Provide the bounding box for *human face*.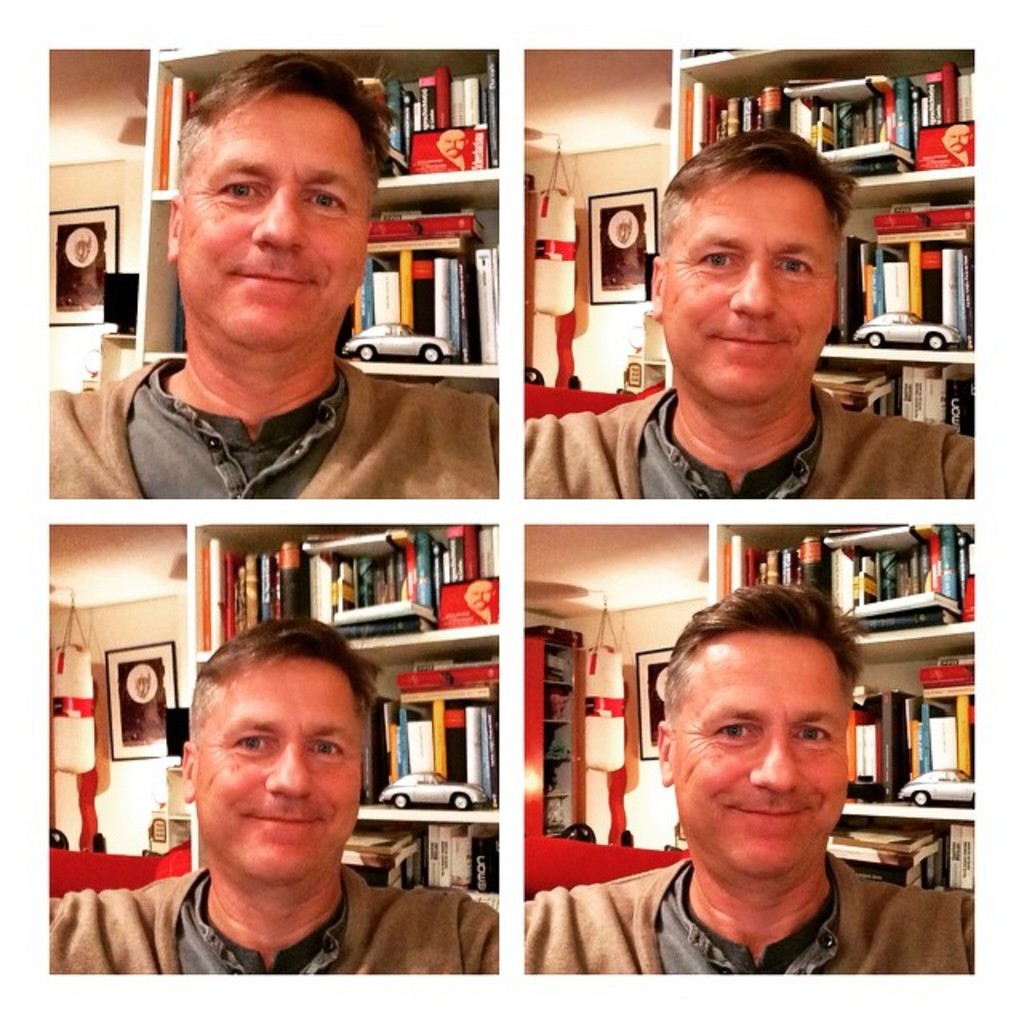
region(178, 88, 370, 344).
